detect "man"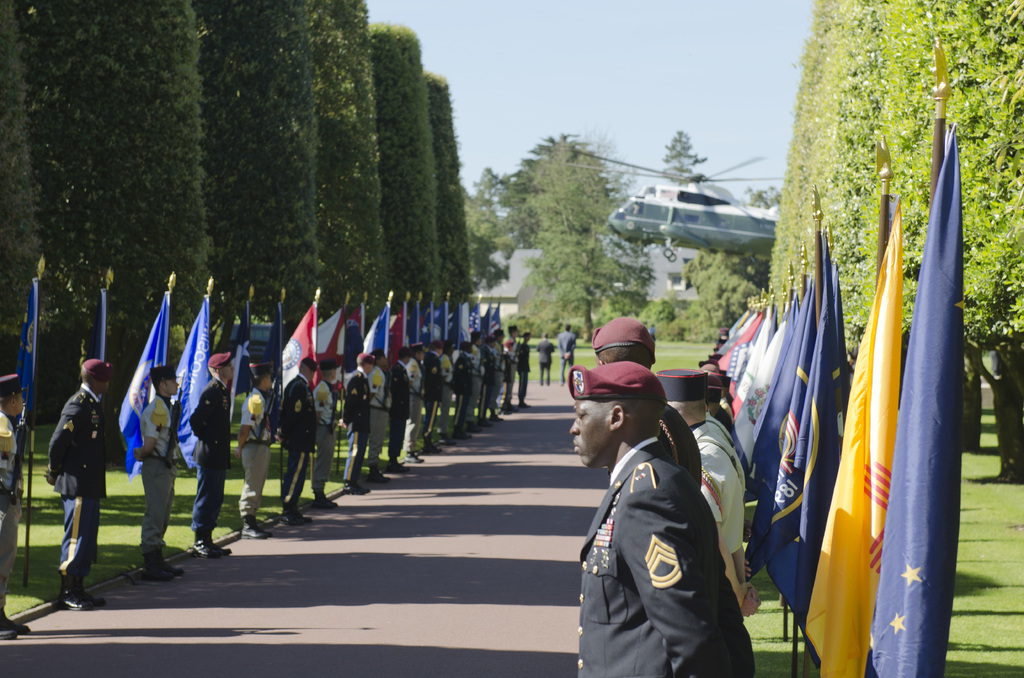
left=185, top=352, right=230, bottom=558
